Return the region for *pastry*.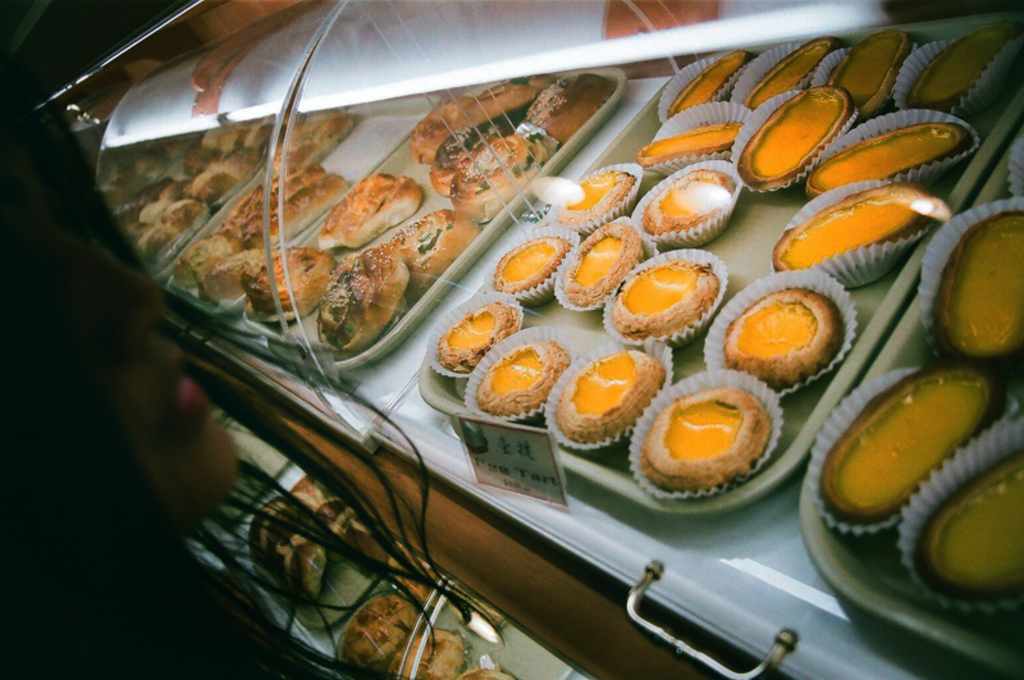
BBox(660, 50, 754, 118).
